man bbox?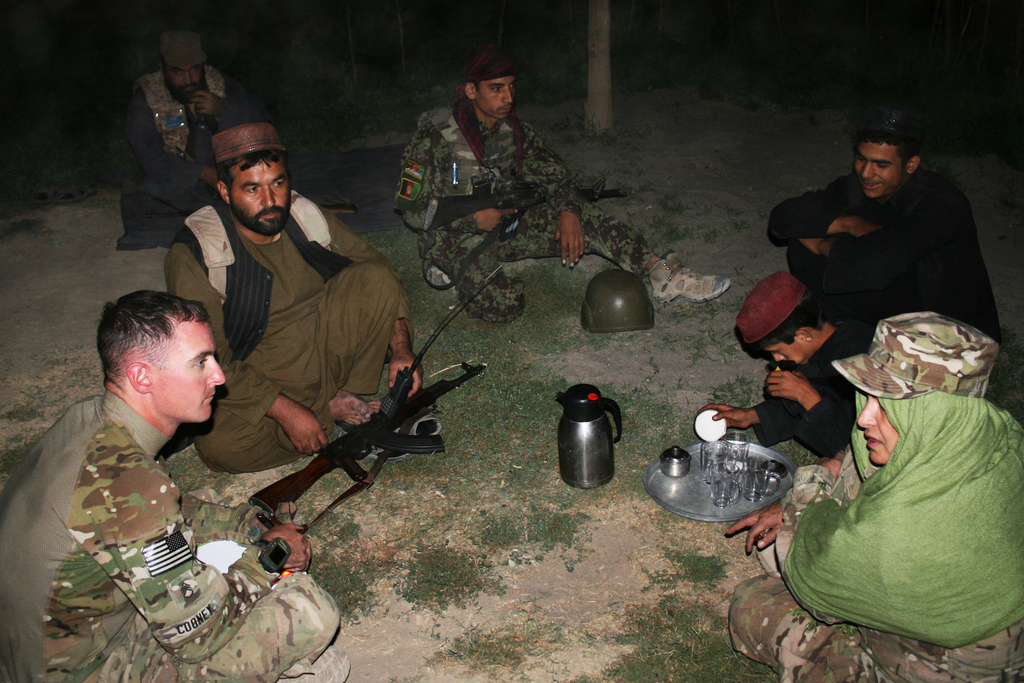
(x1=391, y1=43, x2=731, y2=323)
